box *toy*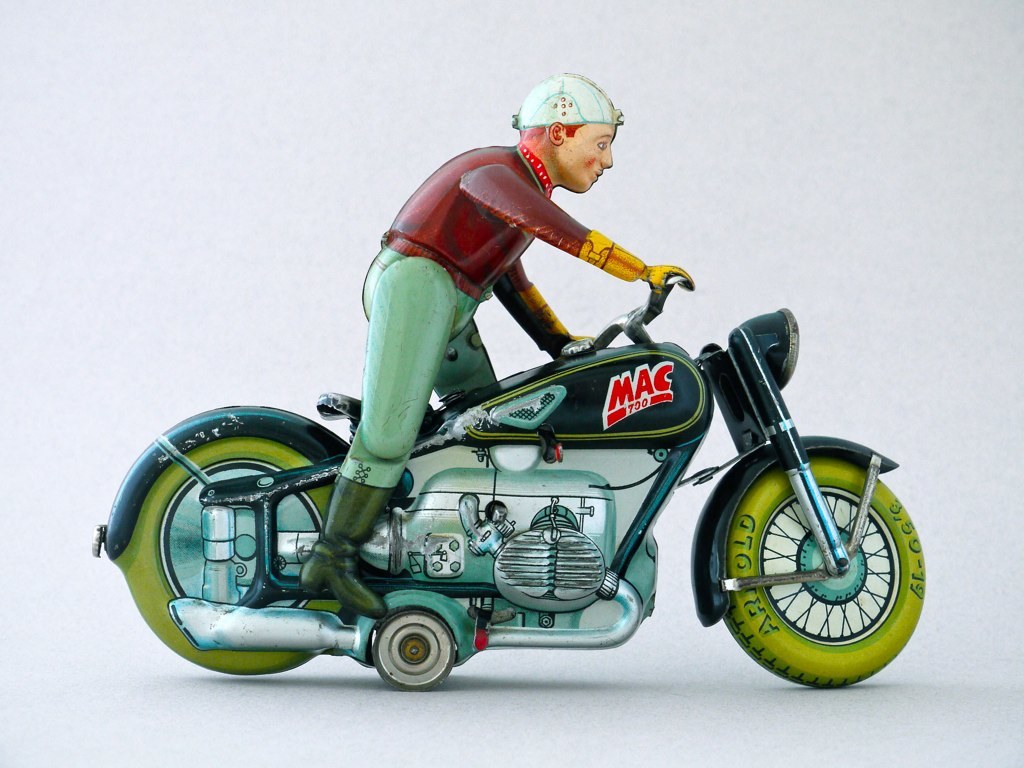
box=[86, 72, 937, 679]
